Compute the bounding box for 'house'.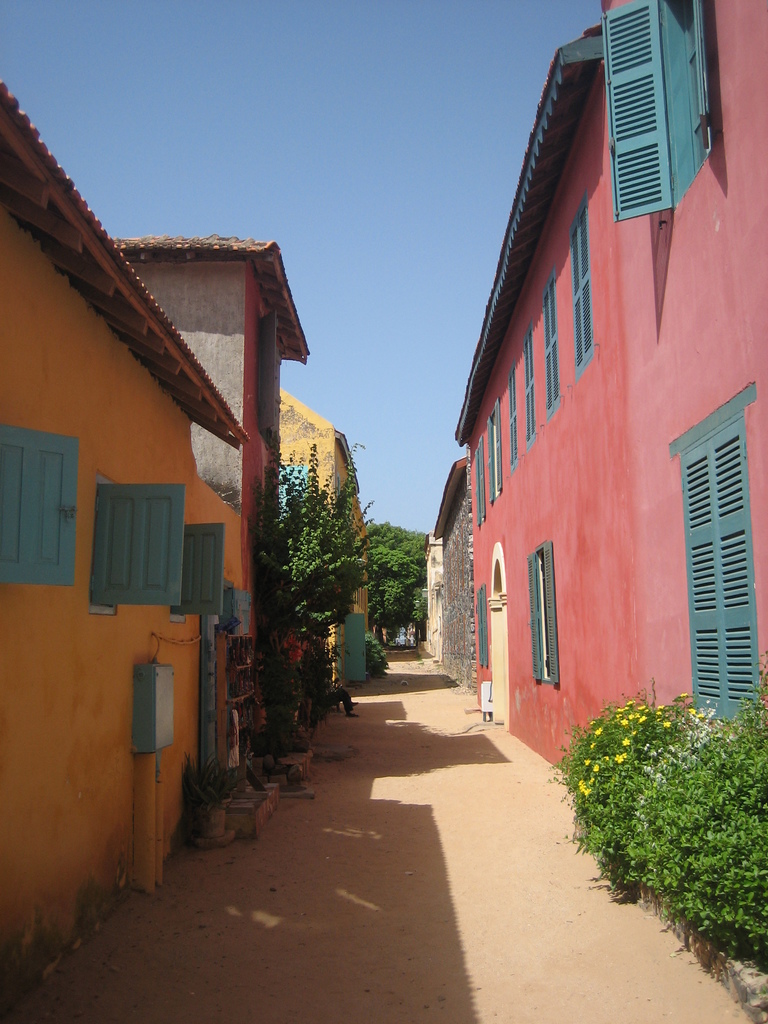
<region>453, 0, 767, 769</region>.
